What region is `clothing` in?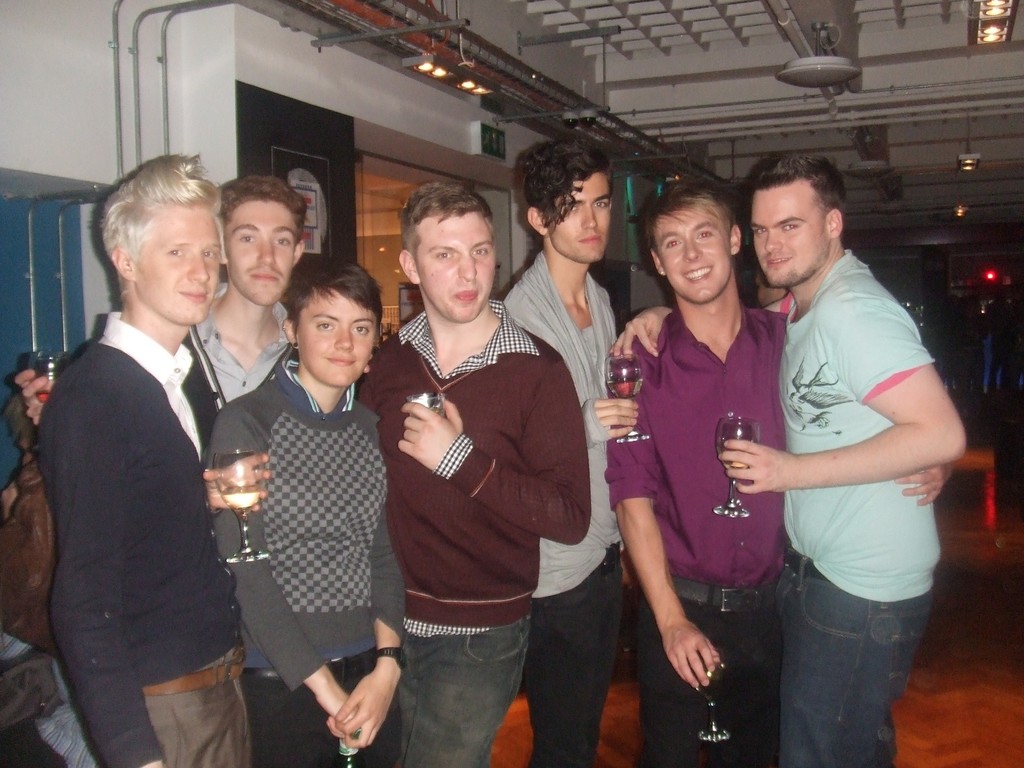
(x1=505, y1=250, x2=622, y2=767).
